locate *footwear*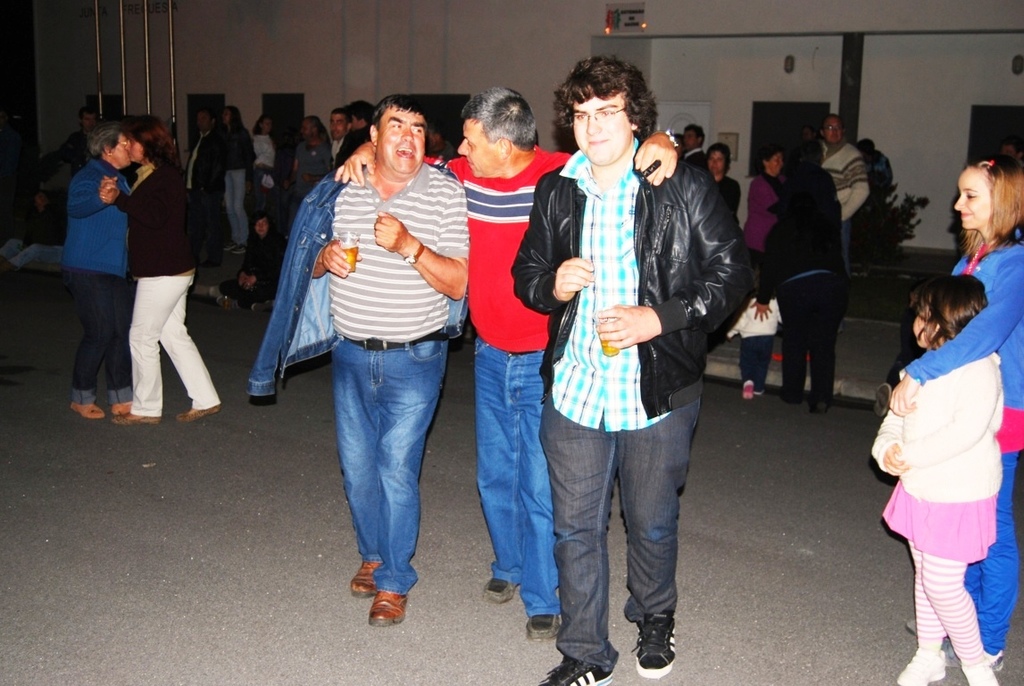
locate(945, 636, 1007, 667)
